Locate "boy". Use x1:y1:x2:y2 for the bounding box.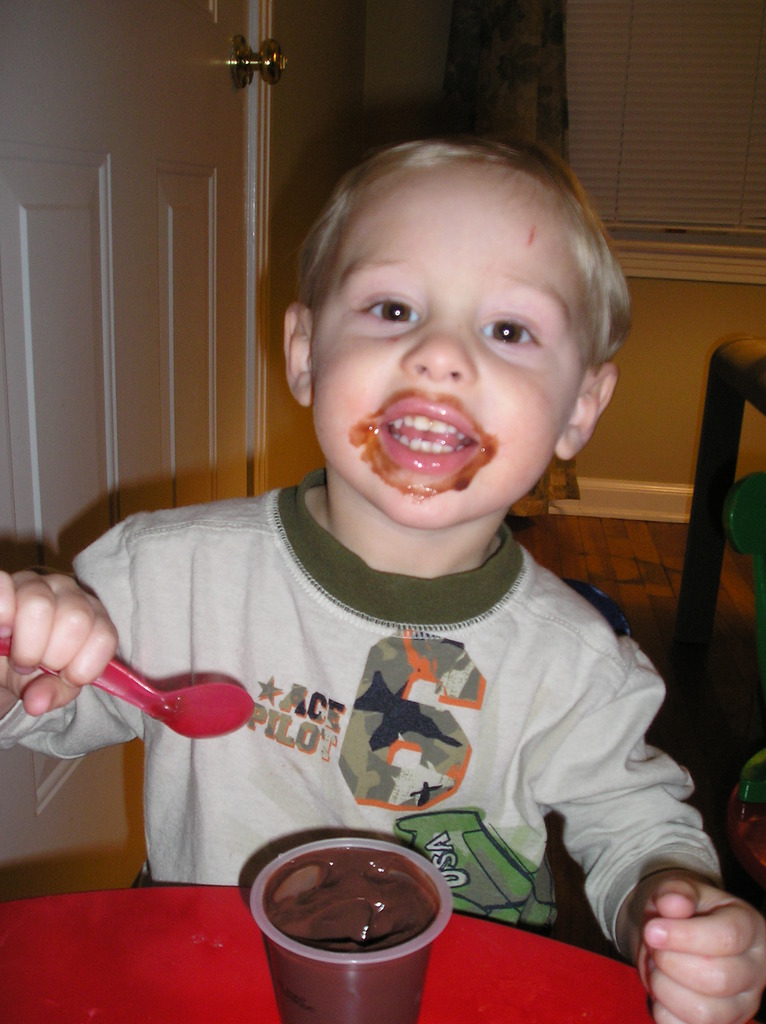
3:134:761:1023.
